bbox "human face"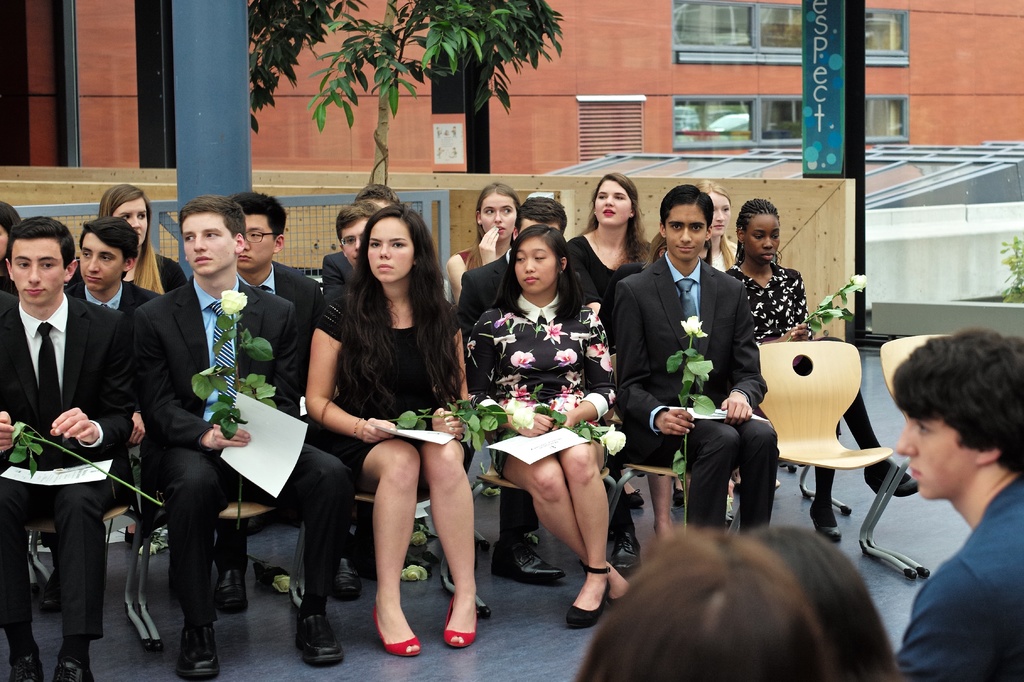
9/240/65/304
